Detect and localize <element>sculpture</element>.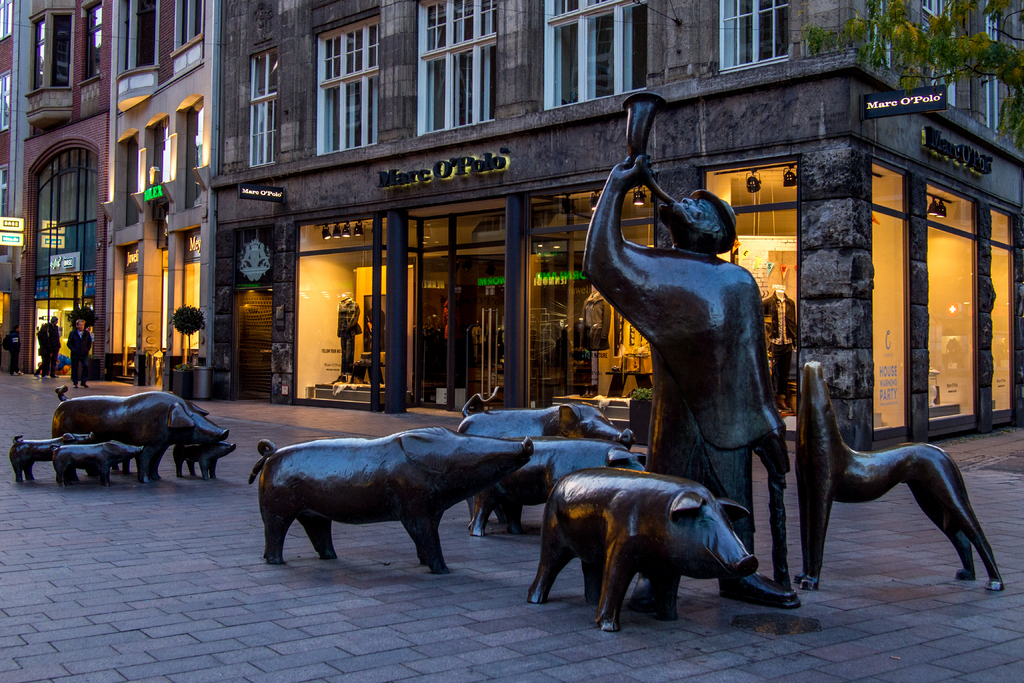
Localized at select_region(459, 378, 639, 513).
